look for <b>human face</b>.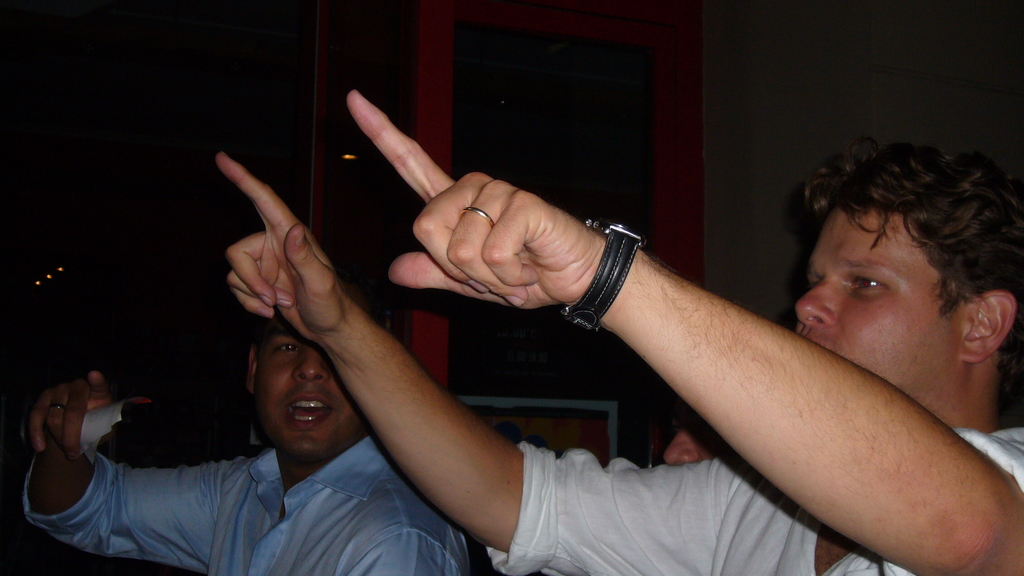
Found: select_region(254, 312, 364, 474).
